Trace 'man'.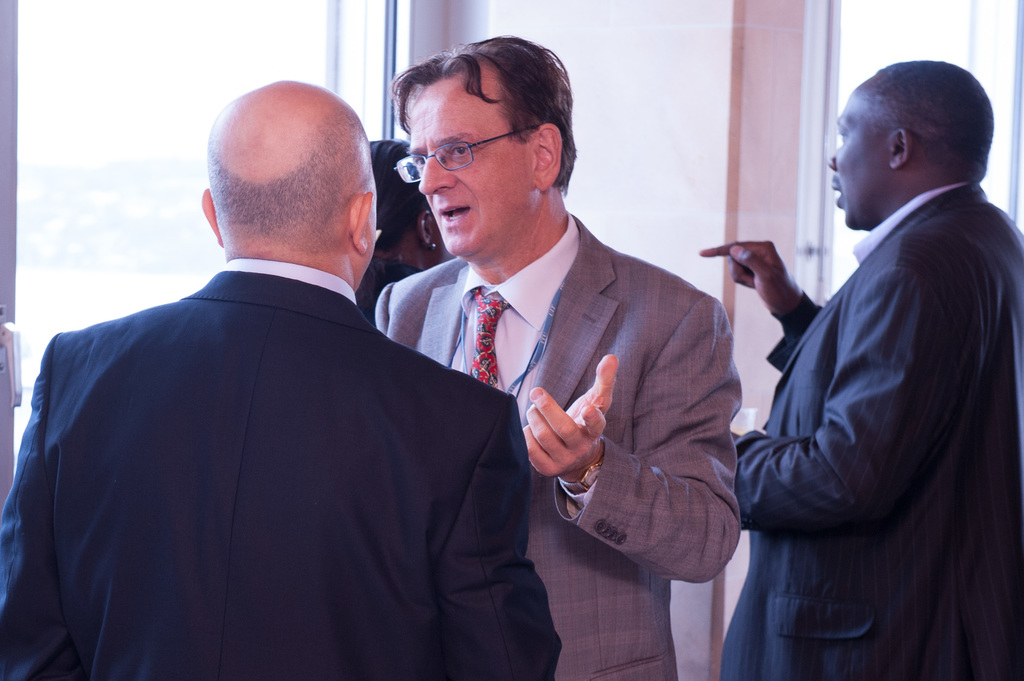
Traced to (x1=351, y1=138, x2=459, y2=333).
